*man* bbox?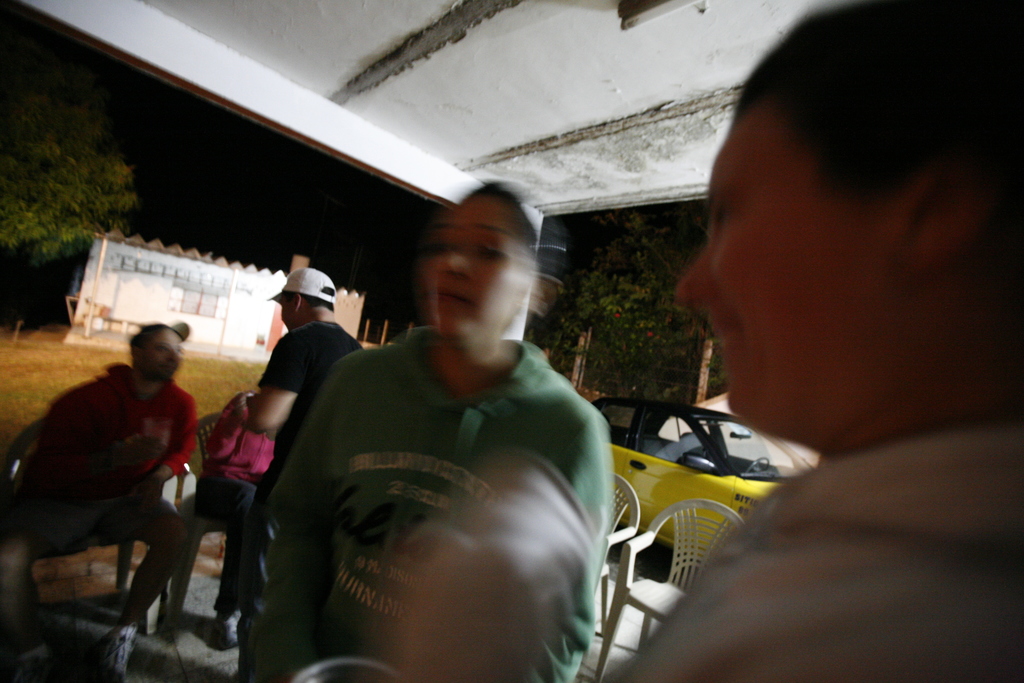
(241, 267, 365, 682)
